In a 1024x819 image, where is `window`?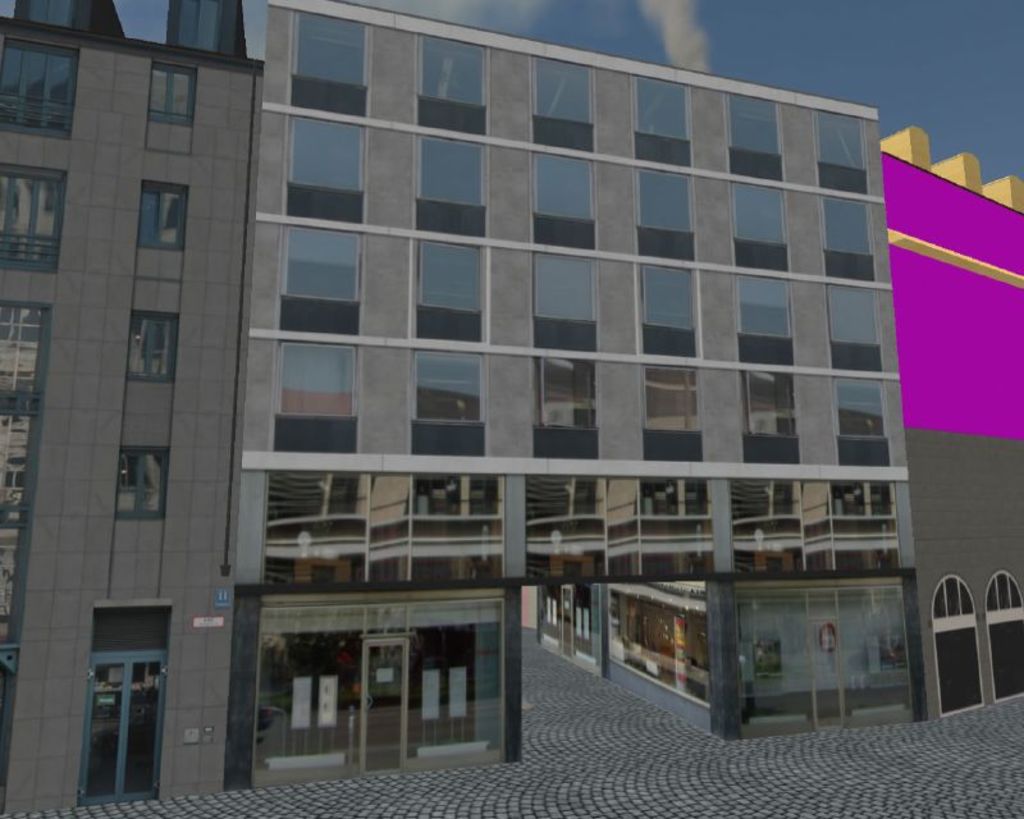
box(984, 575, 1023, 609).
